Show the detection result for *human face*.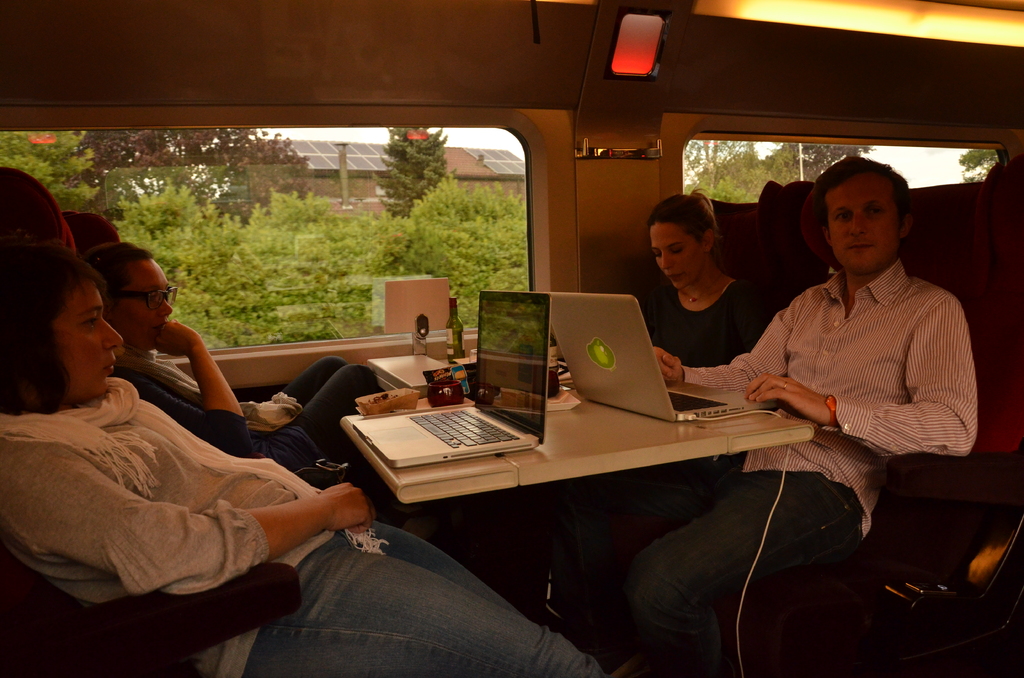
827:174:897:278.
